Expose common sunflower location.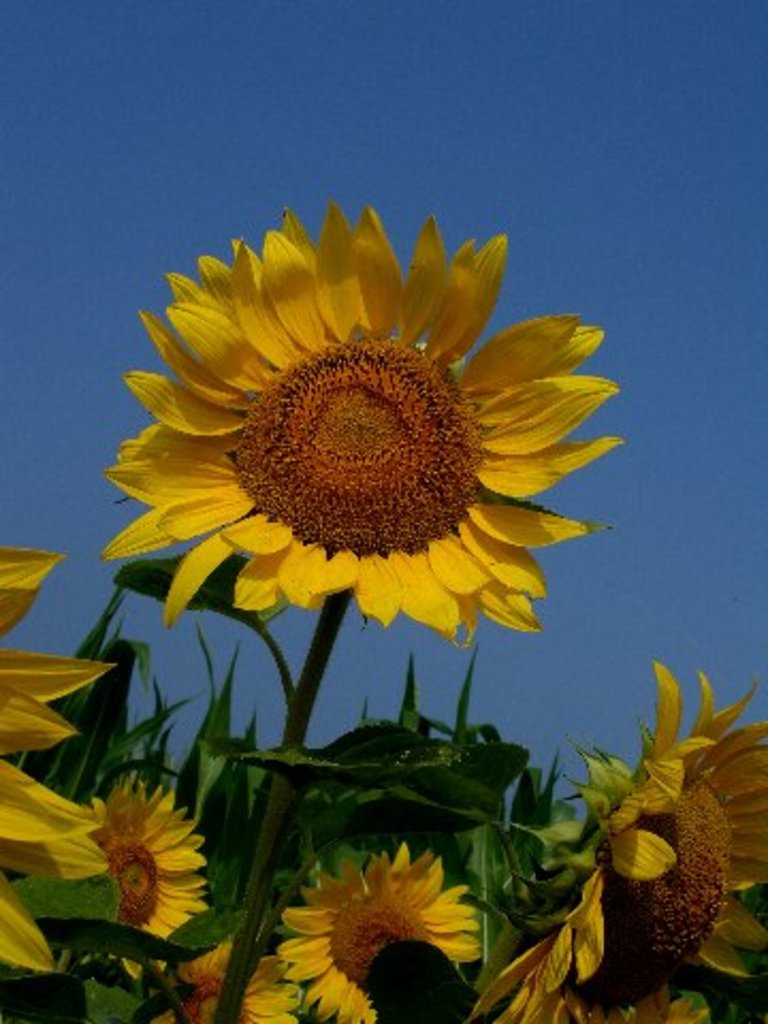
Exposed at crop(282, 838, 463, 1022).
